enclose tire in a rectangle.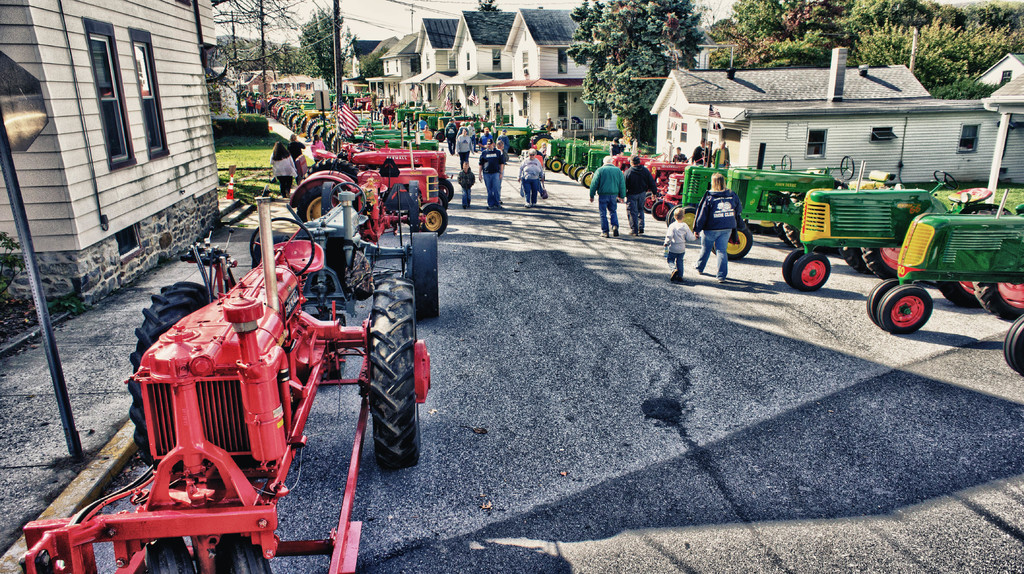
box=[211, 533, 270, 573].
